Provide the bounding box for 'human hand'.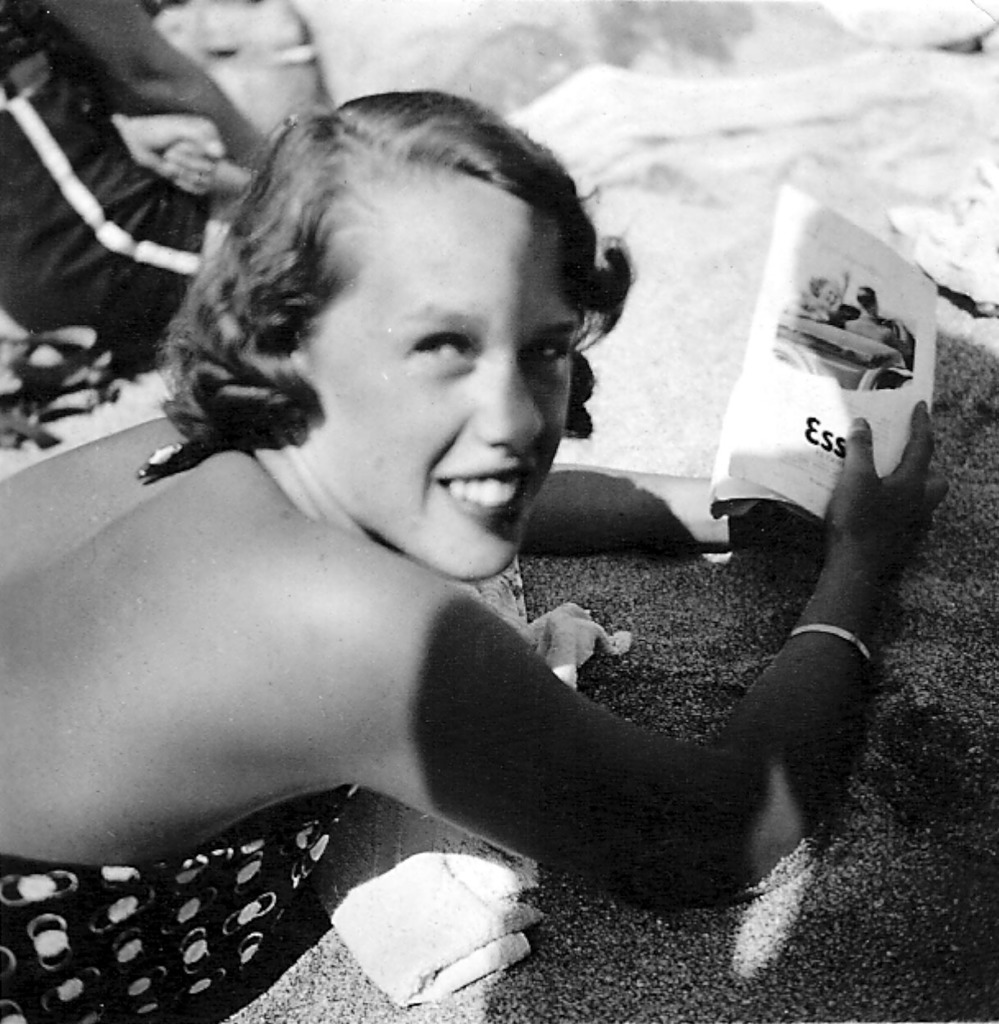
<region>822, 400, 954, 572</region>.
